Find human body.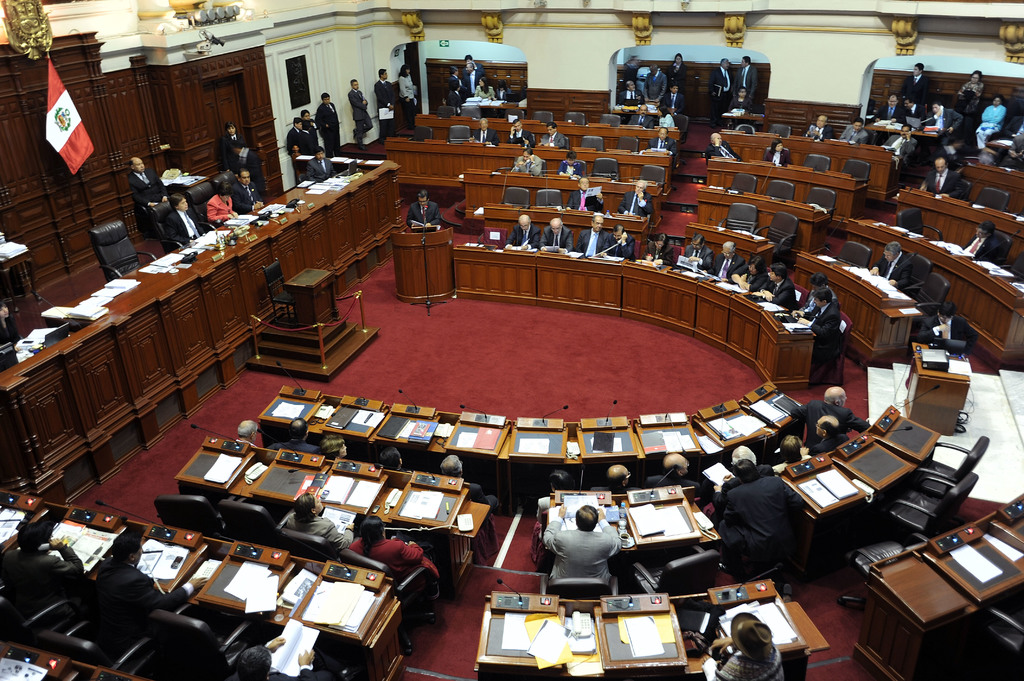
538, 132, 567, 149.
